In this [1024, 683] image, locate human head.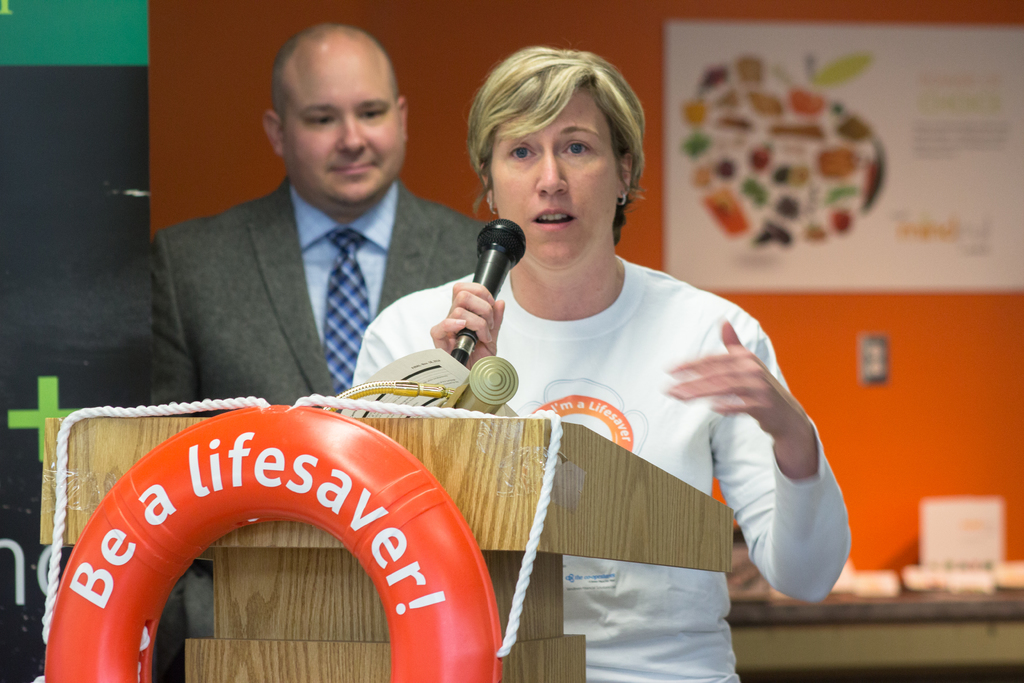
Bounding box: <bbox>461, 46, 668, 240</bbox>.
